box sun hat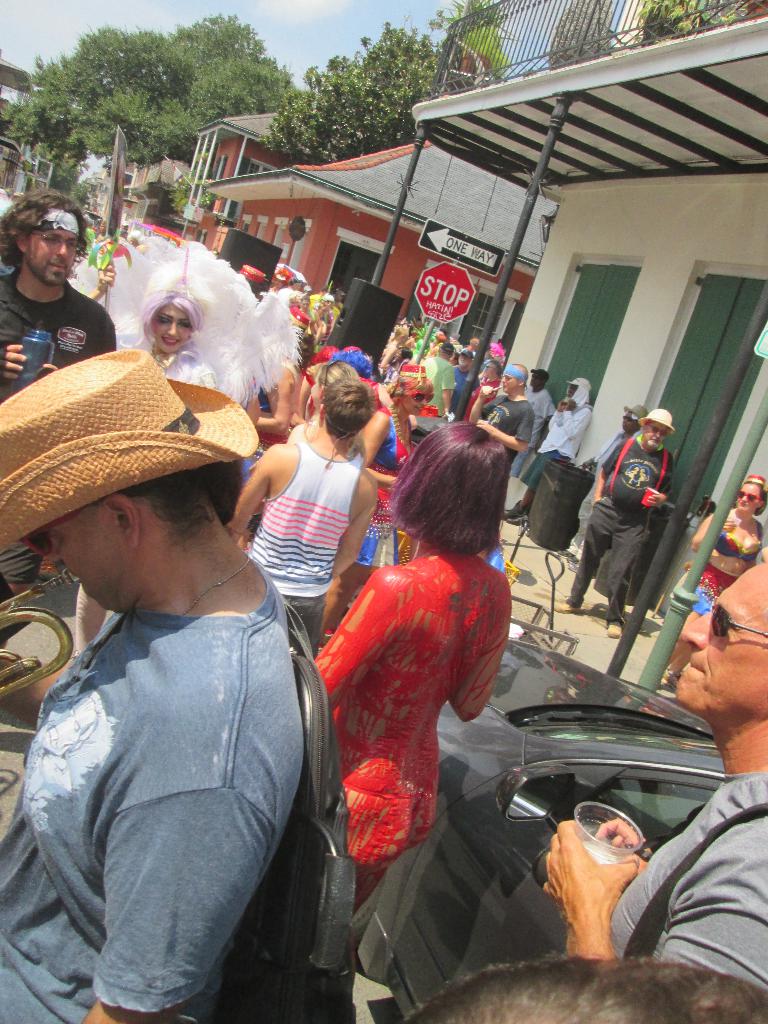
[531, 366, 551, 380]
